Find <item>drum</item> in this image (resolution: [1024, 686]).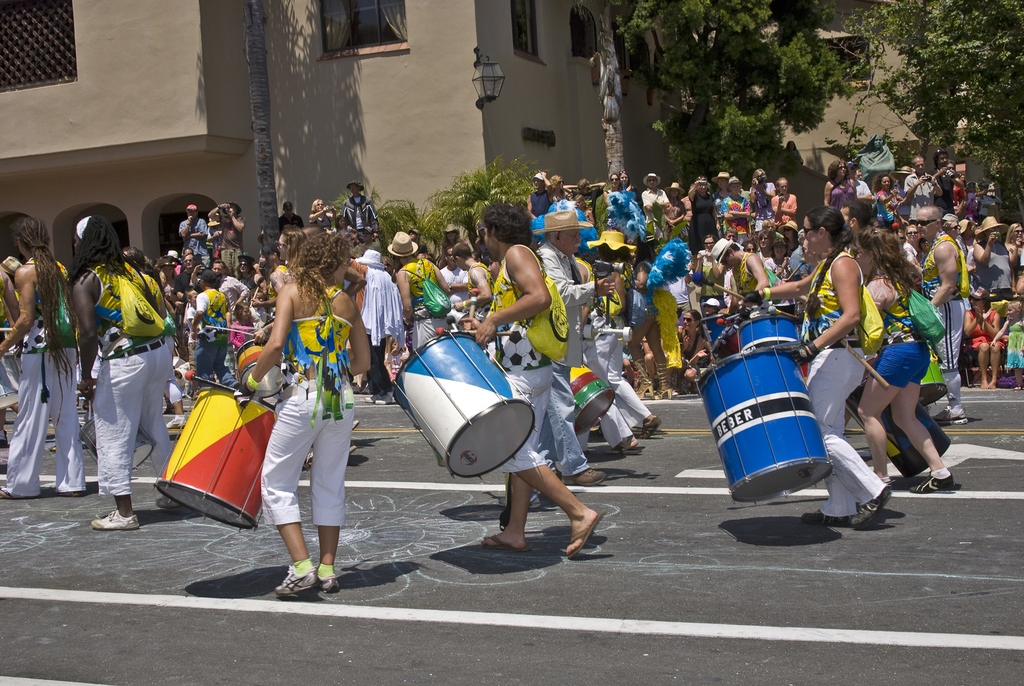
x1=696 y1=347 x2=833 y2=503.
